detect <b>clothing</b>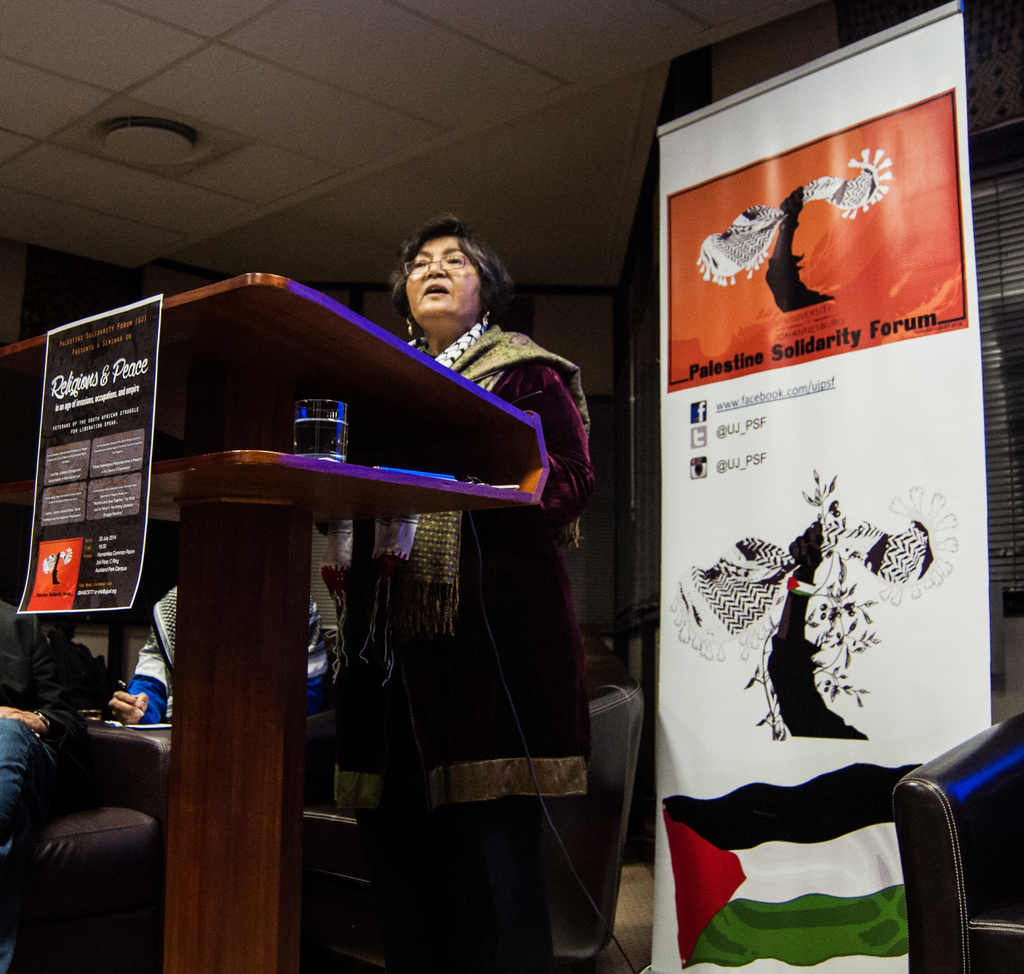
[left=0, top=600, right=87, bottom=971]
